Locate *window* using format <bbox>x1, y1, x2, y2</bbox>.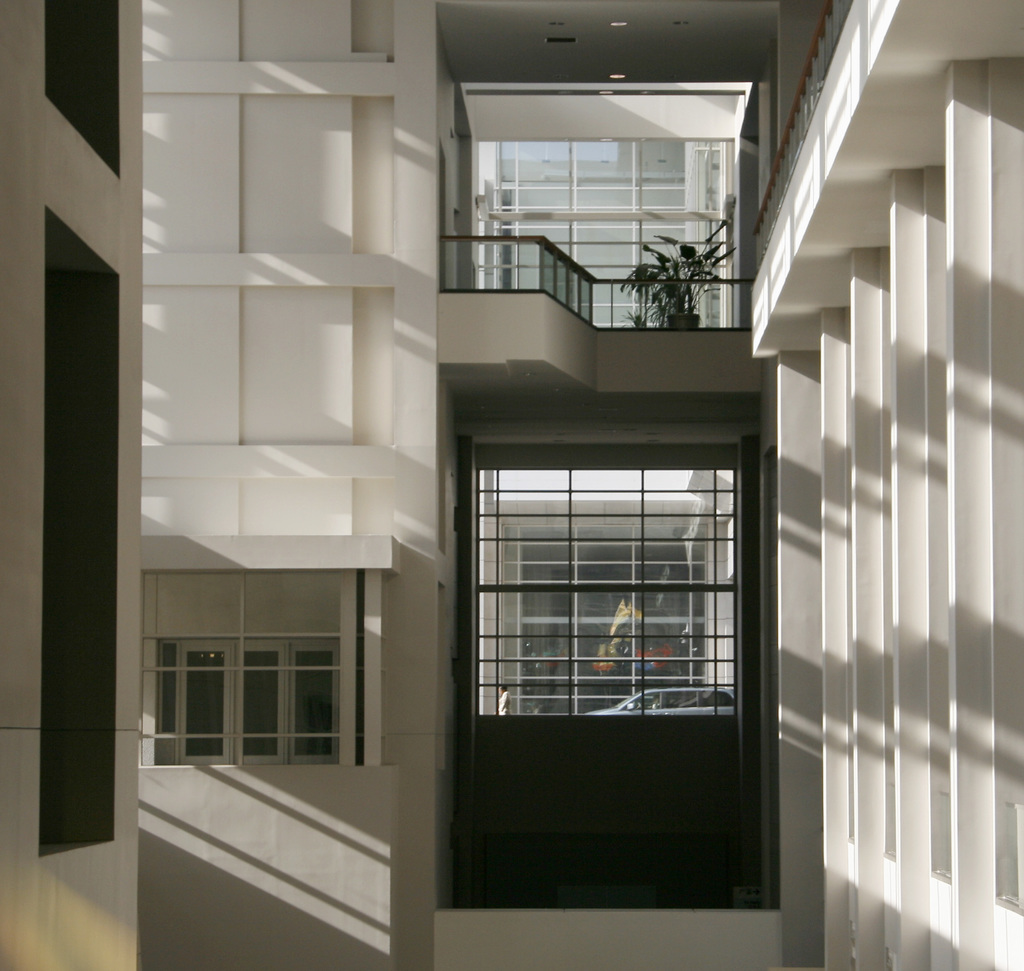
<bbox>145, 636, 344, 765</bbox>.
